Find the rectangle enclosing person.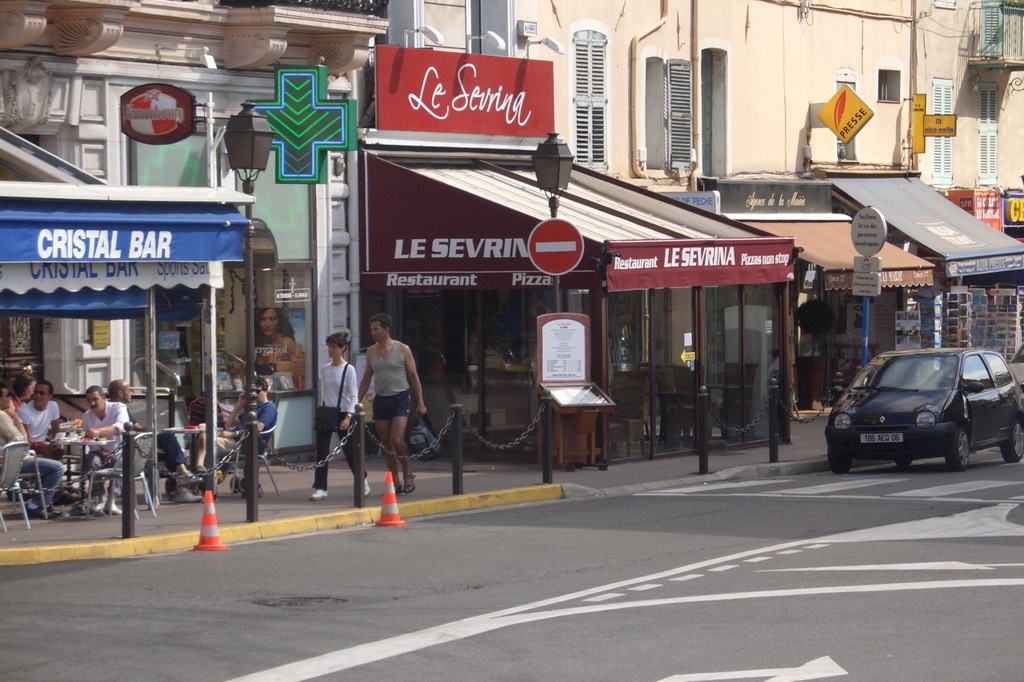
{"x1": 113, "y1": 379, "x2": 200, "y2": 505}.
